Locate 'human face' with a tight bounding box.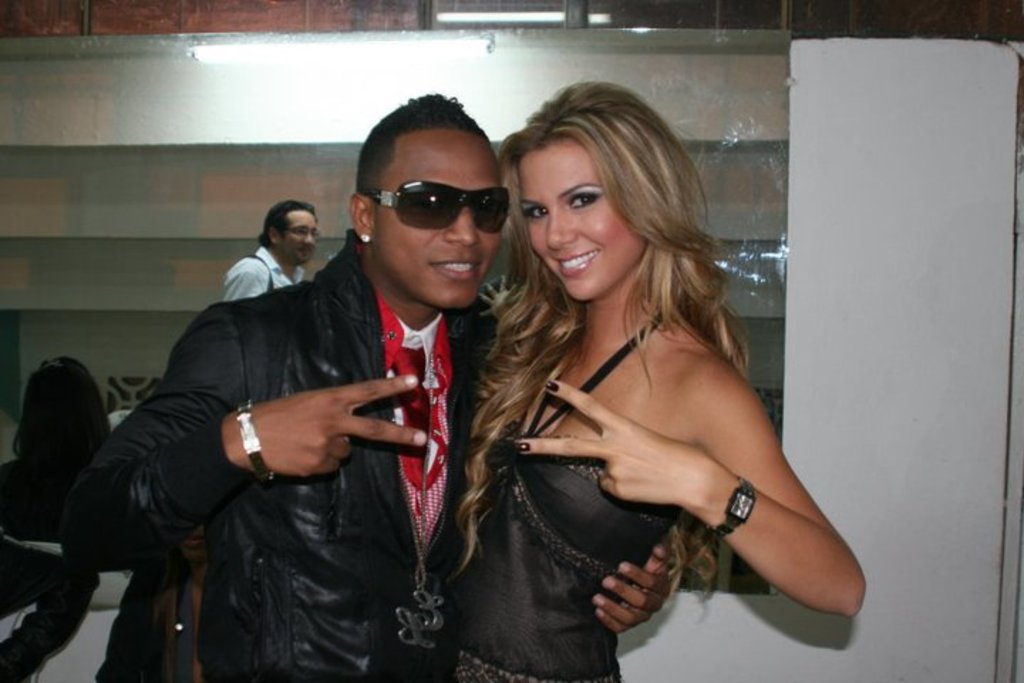
(515,138,651,306).
